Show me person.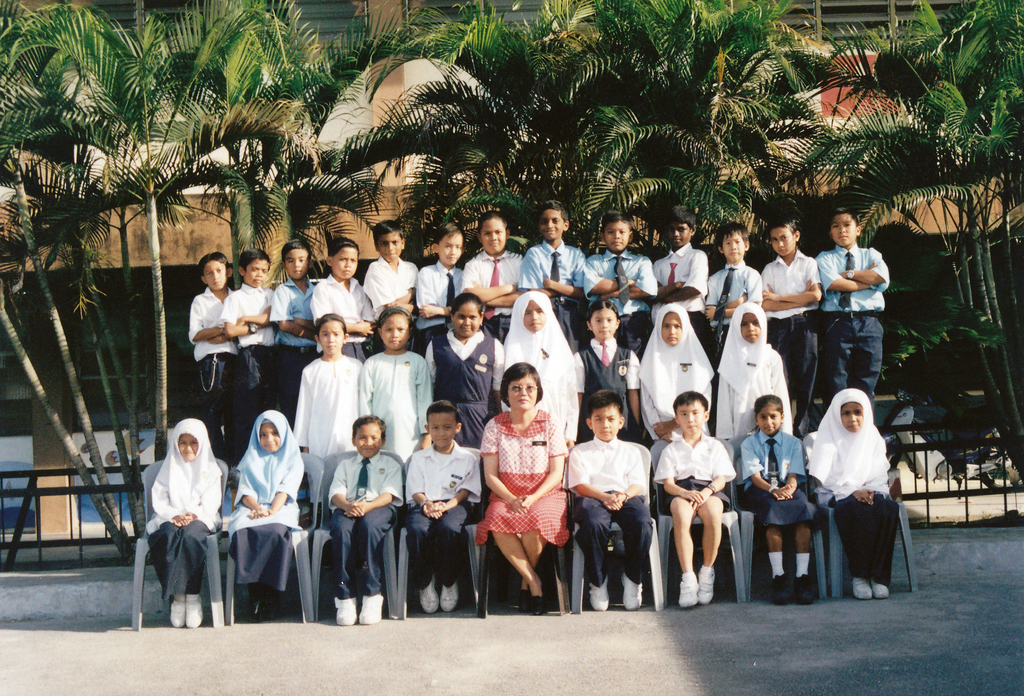
person is here: bbox=(187, 247, 236, 467).
